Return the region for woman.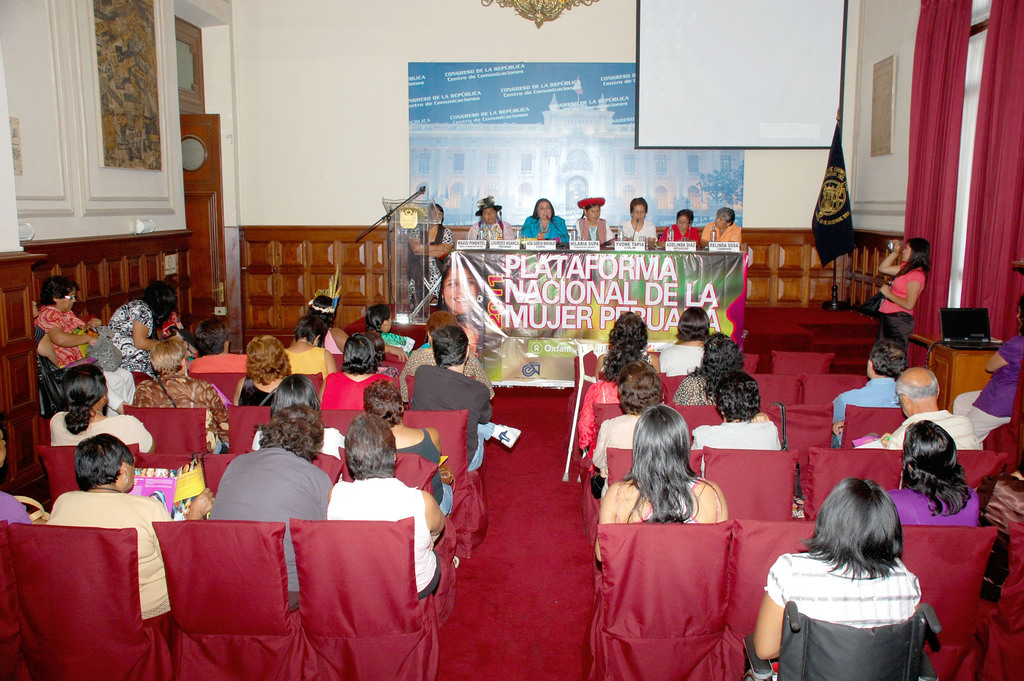
detection(570, 197, 618, 252).
